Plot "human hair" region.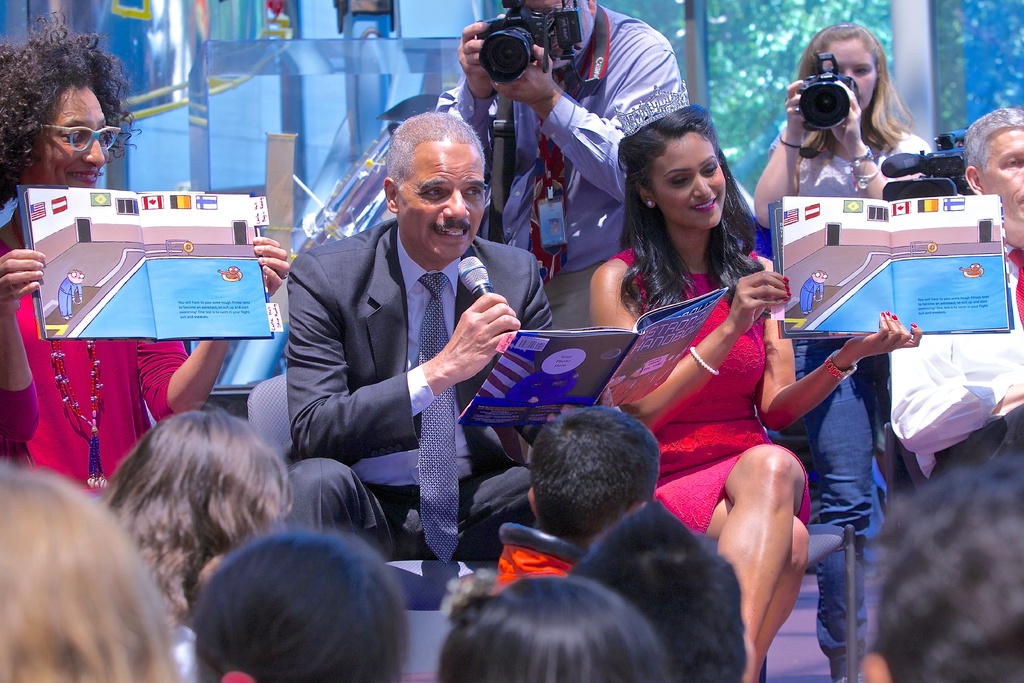
Plotted at left=0, top=6, right=143, bottom=210.
